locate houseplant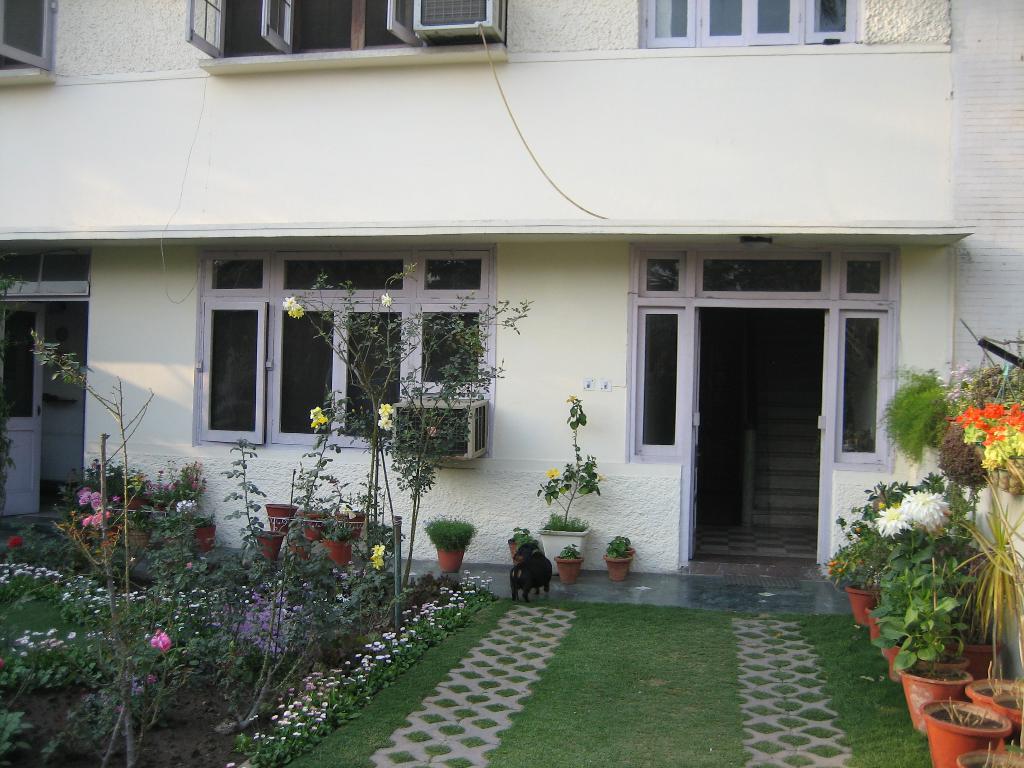
{"left": 532, "top": 393, "right": 602, "bottom": 569}
